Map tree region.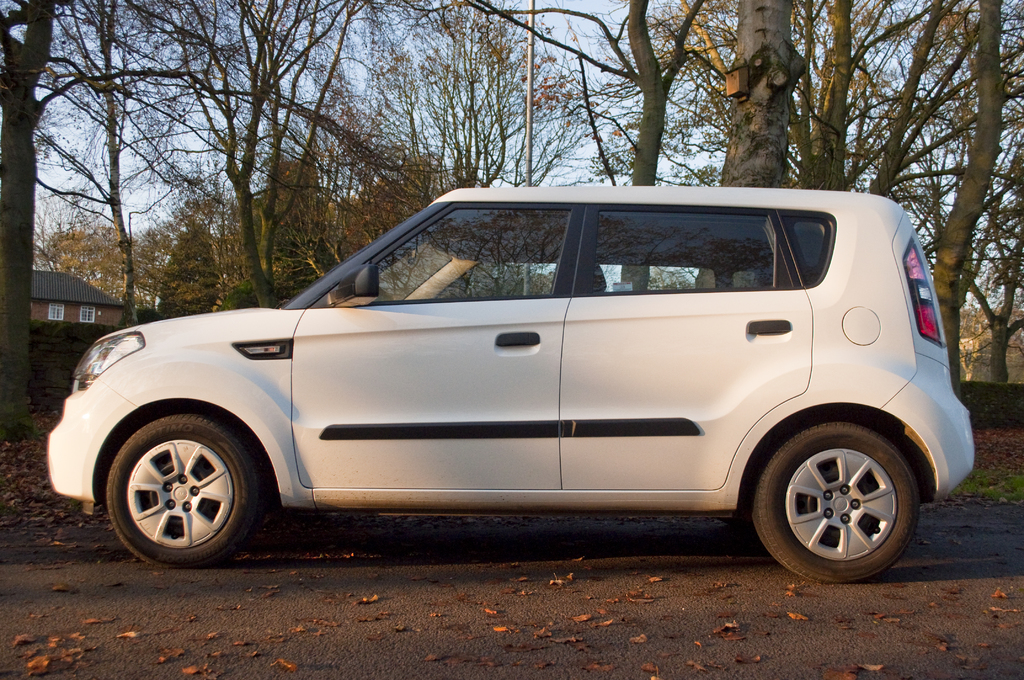
Mapped to [120, 225, 172, 314].
